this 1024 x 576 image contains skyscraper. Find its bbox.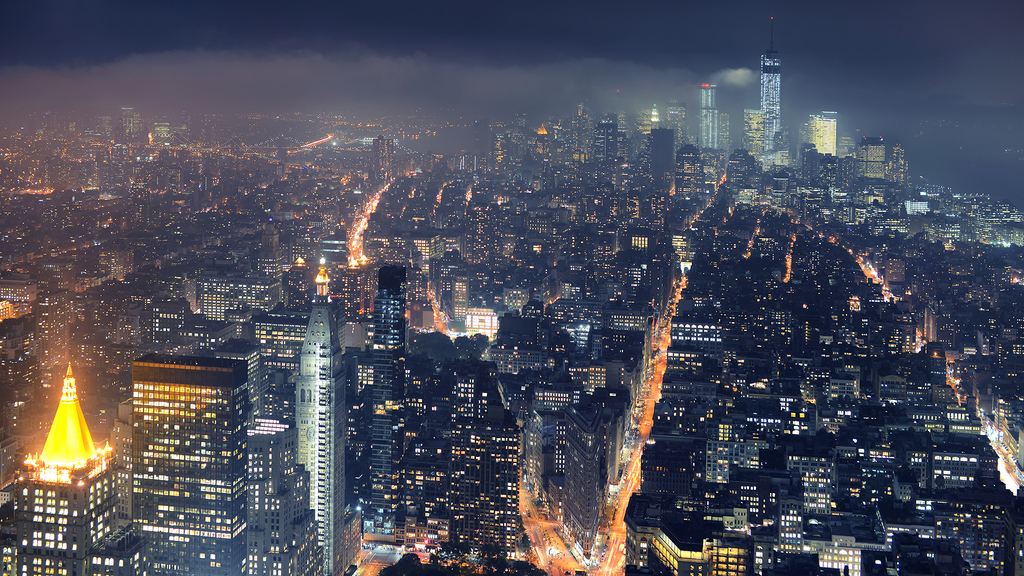
<box>118,342,262,575</box>.
